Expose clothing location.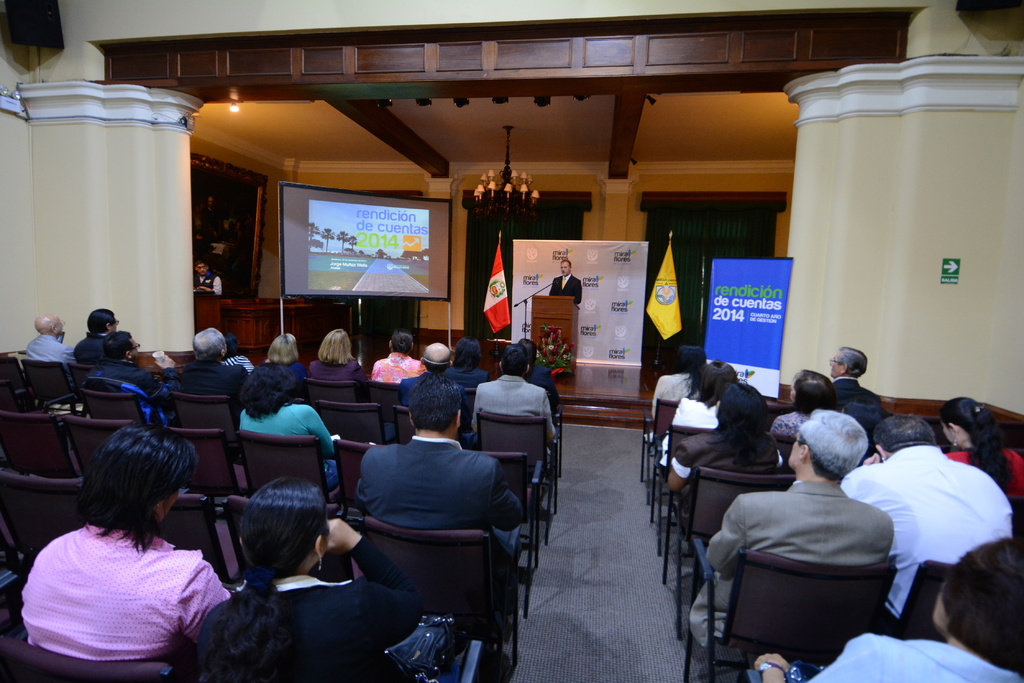
Exposed at crop(19, 488, 227, 669).
